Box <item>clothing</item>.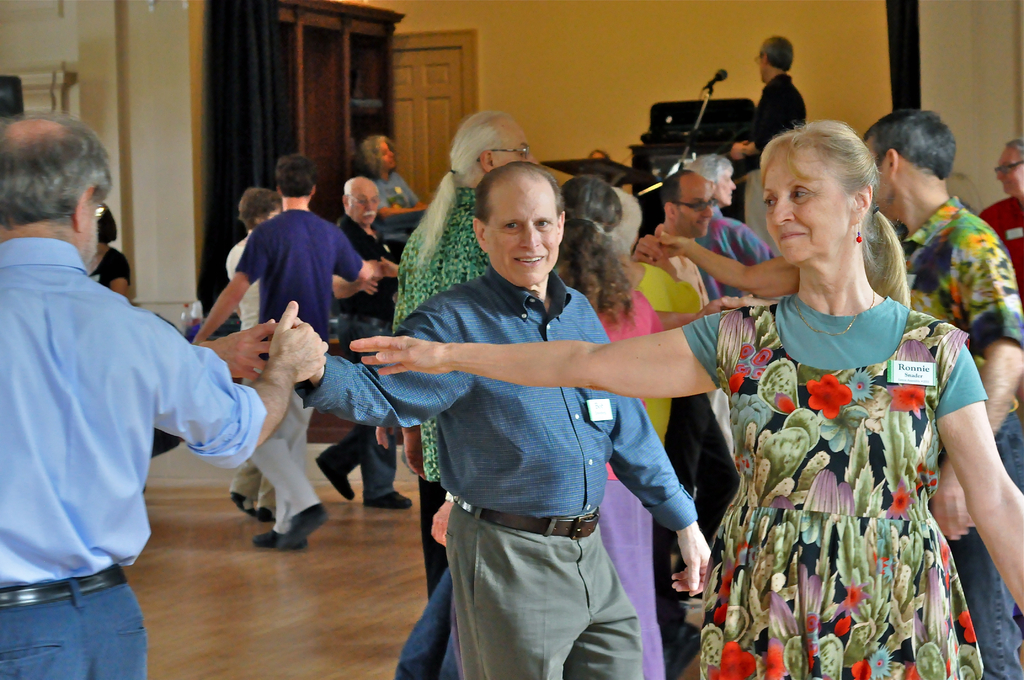
{"x1": 0, "y1": 243, "x2": 268, "y2": 591}.
